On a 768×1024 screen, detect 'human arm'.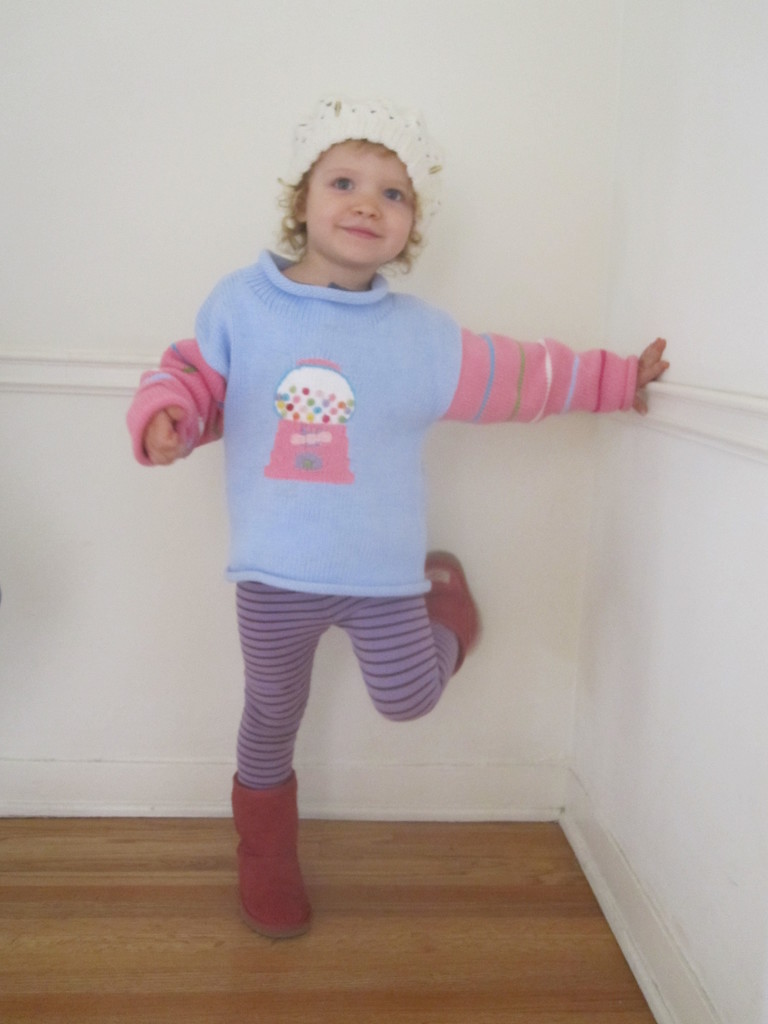
<bbox>128, 277, 235, 469</bbox>.
